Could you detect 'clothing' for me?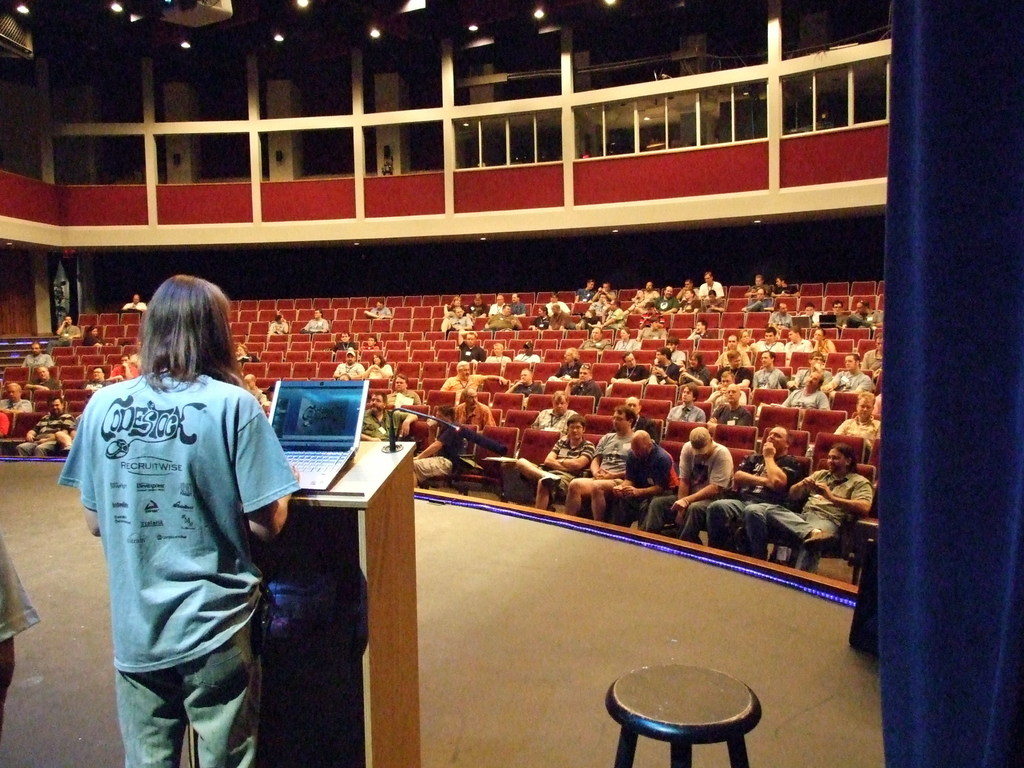
Detection result: region(751, 280, 768, 299).
